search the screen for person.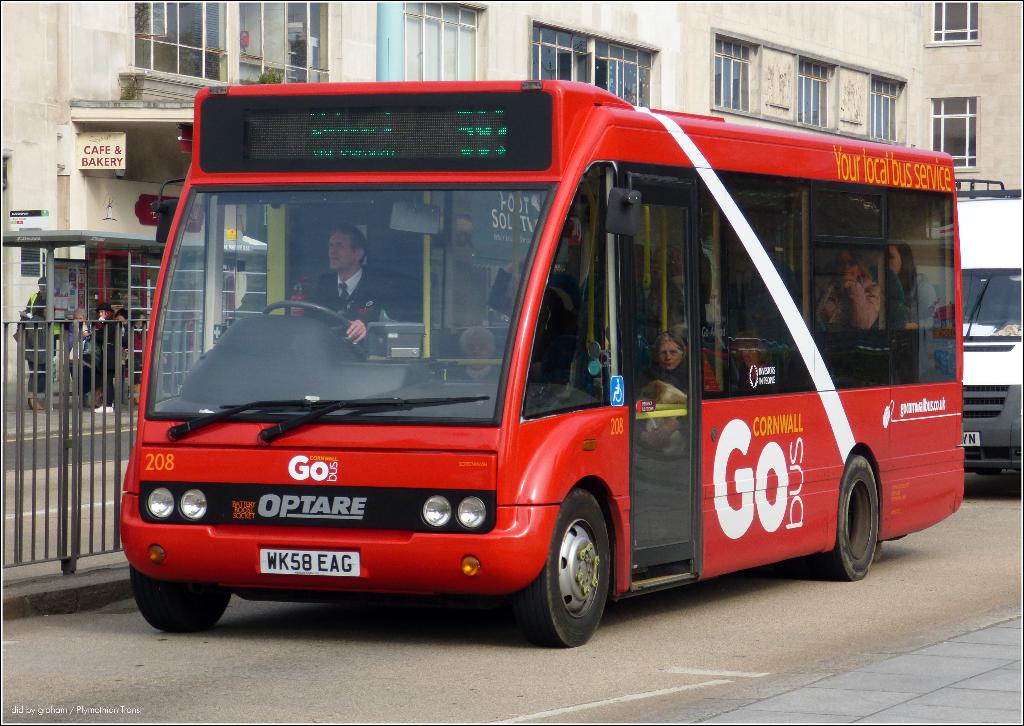
Found at 456, 326, 504, 383.
